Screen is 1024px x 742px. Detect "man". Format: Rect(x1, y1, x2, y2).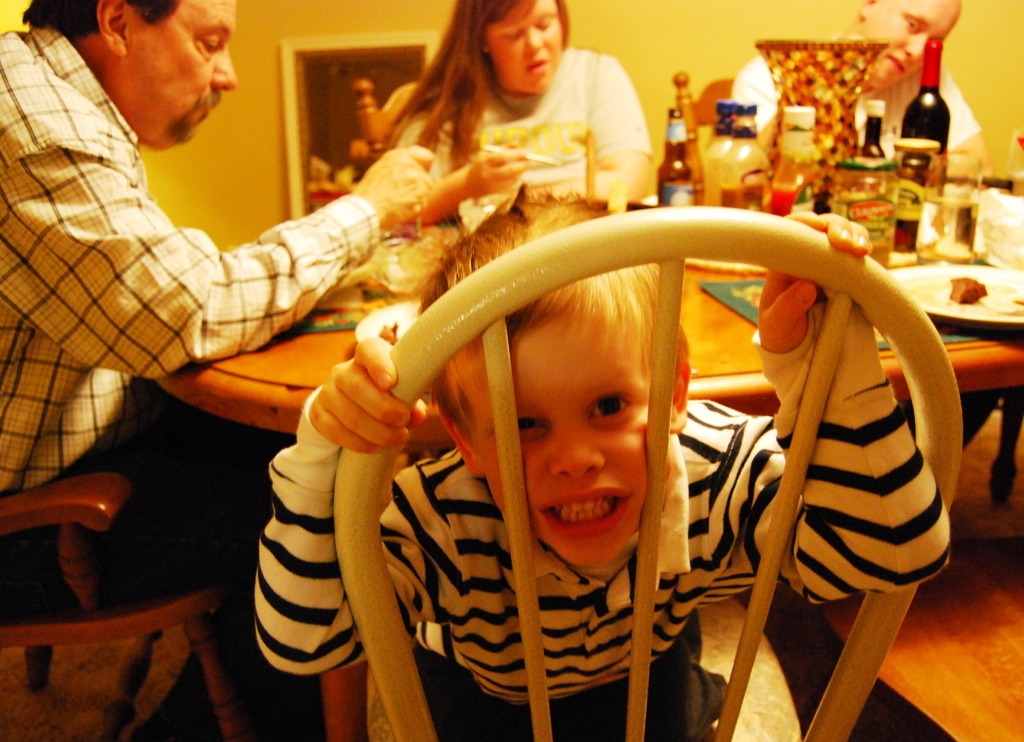
Rect(6, 0, 349, 538).
